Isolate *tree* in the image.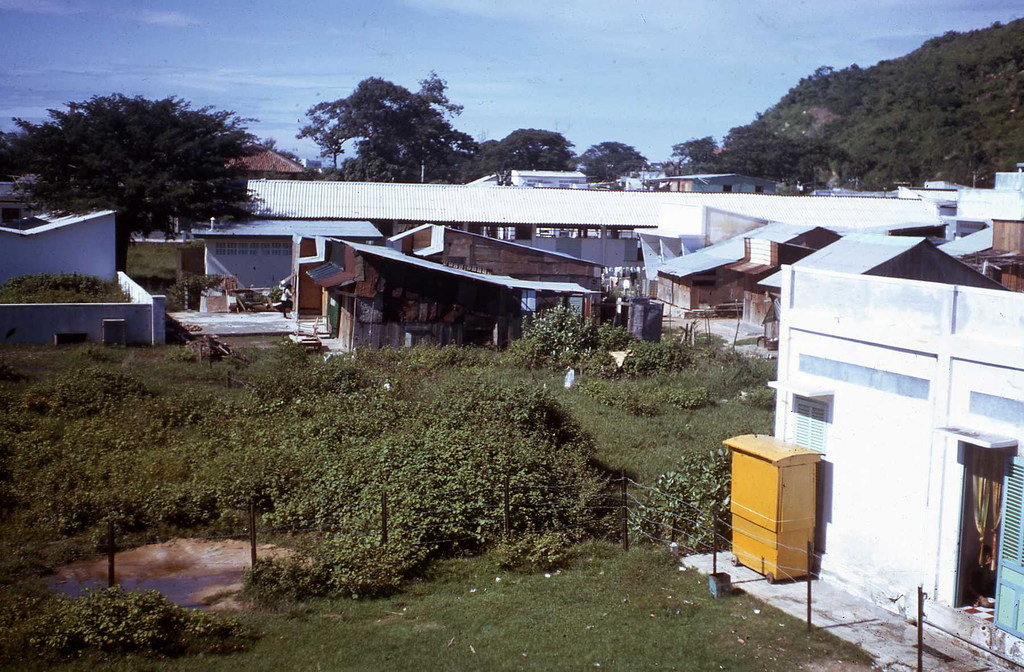
Isolated region: <box>17,64,287,279</box>.
